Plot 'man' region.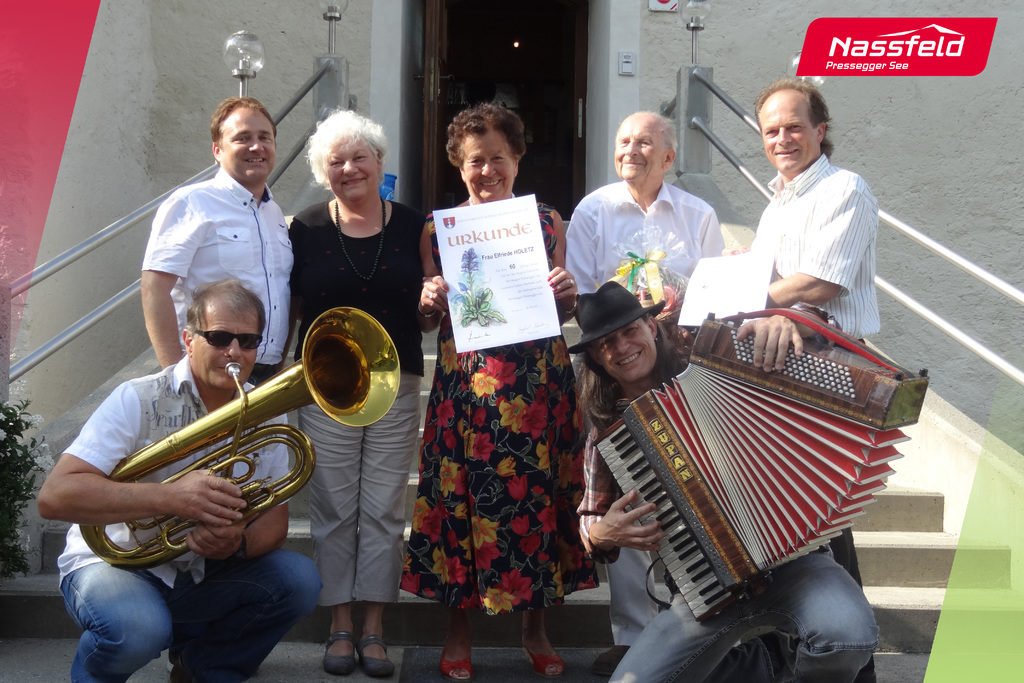
Plotted at <region>47, 283, 328, 682</region>.
